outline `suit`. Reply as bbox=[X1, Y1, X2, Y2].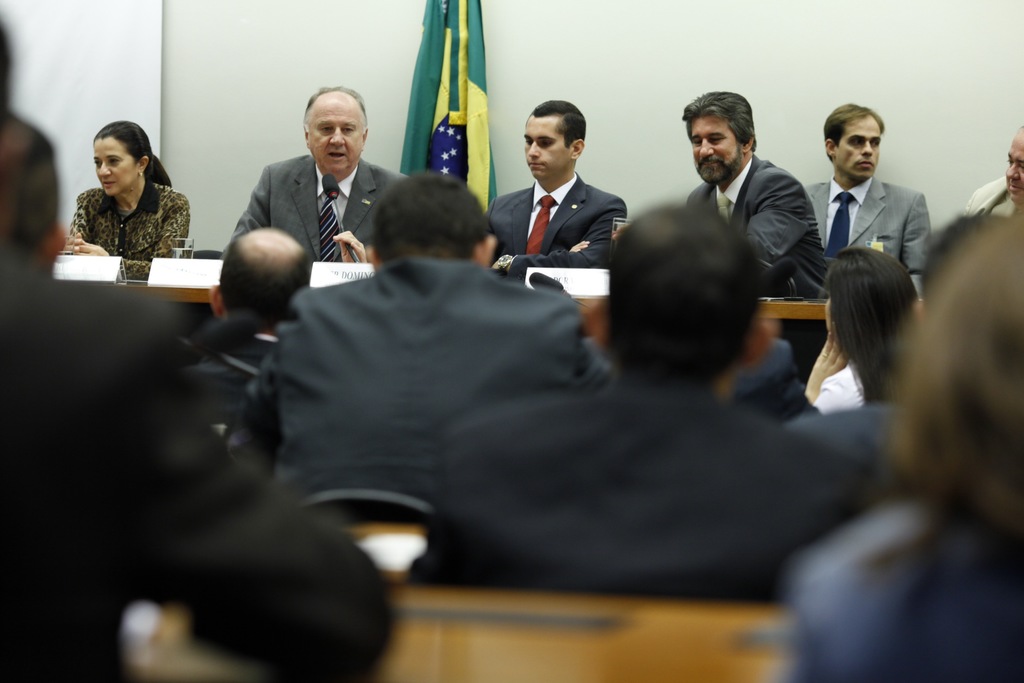
bbox=[796, 172, 938, 299].
